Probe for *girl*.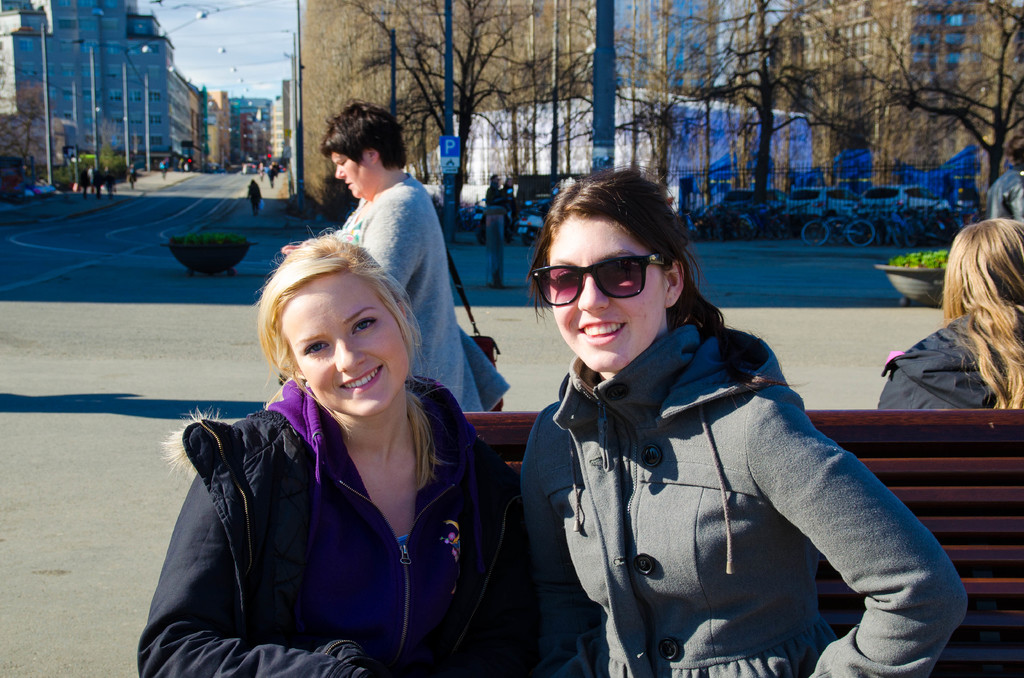
Probe result: [512, 161, 971, 677].
